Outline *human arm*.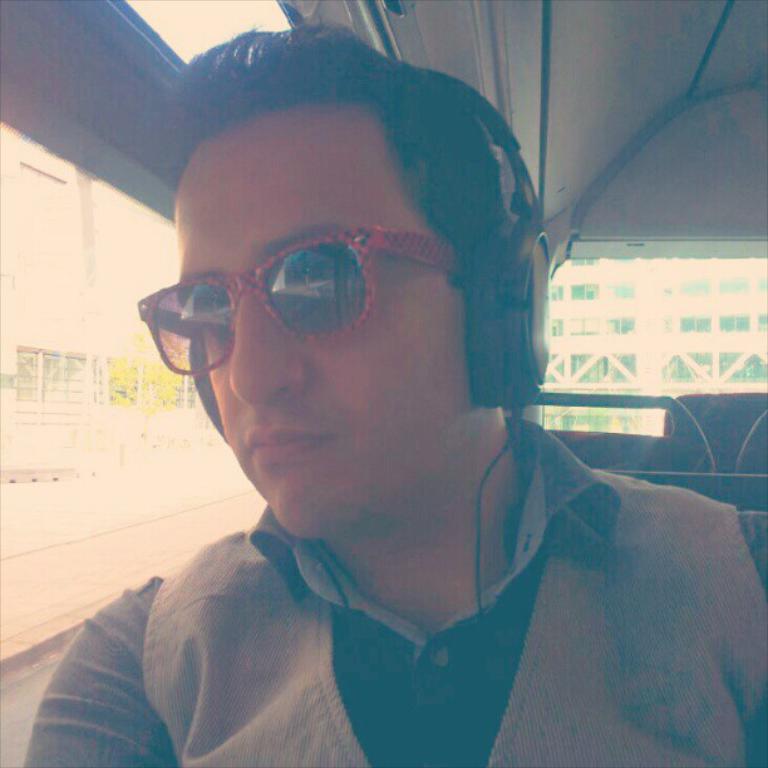
Outline: <bbox>21, 566, 181, 758</bbox>.
